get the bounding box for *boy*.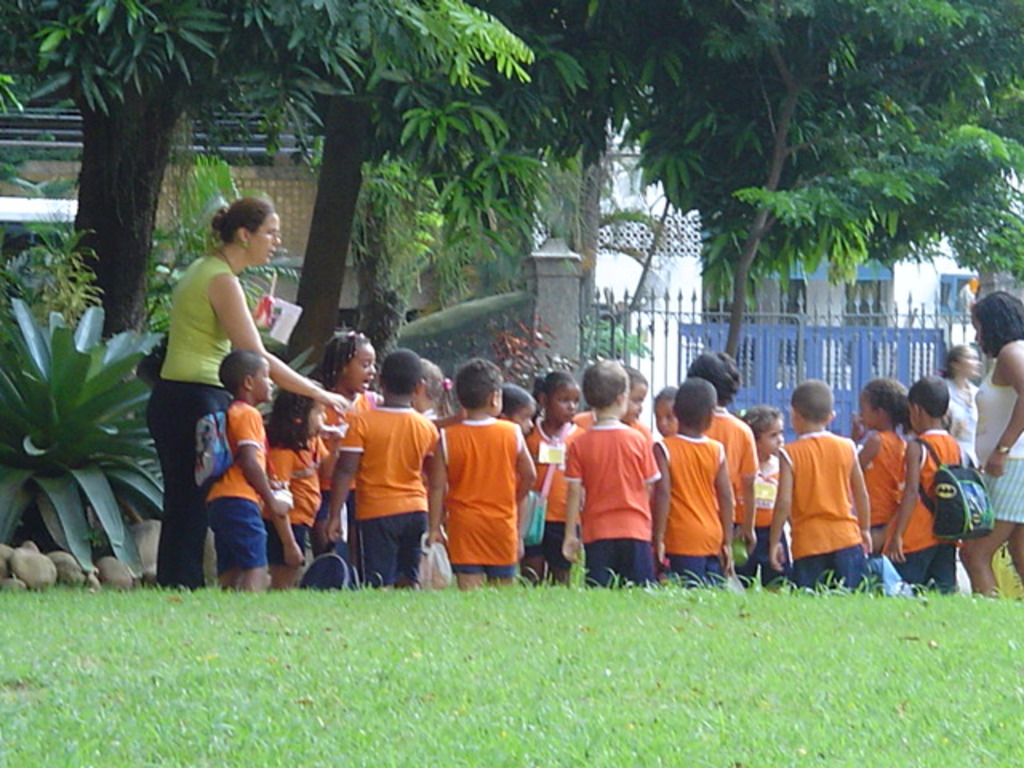
l=197, t=334, r=277, b=608.
